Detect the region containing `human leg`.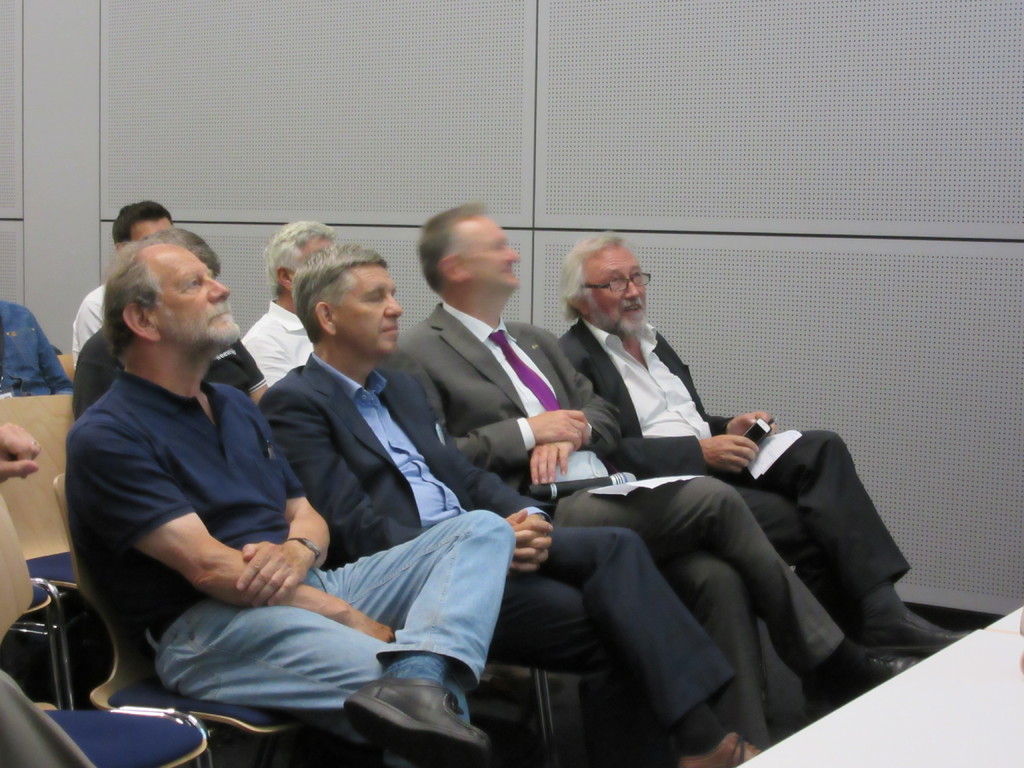
detection(292, 514, 506, 752).
